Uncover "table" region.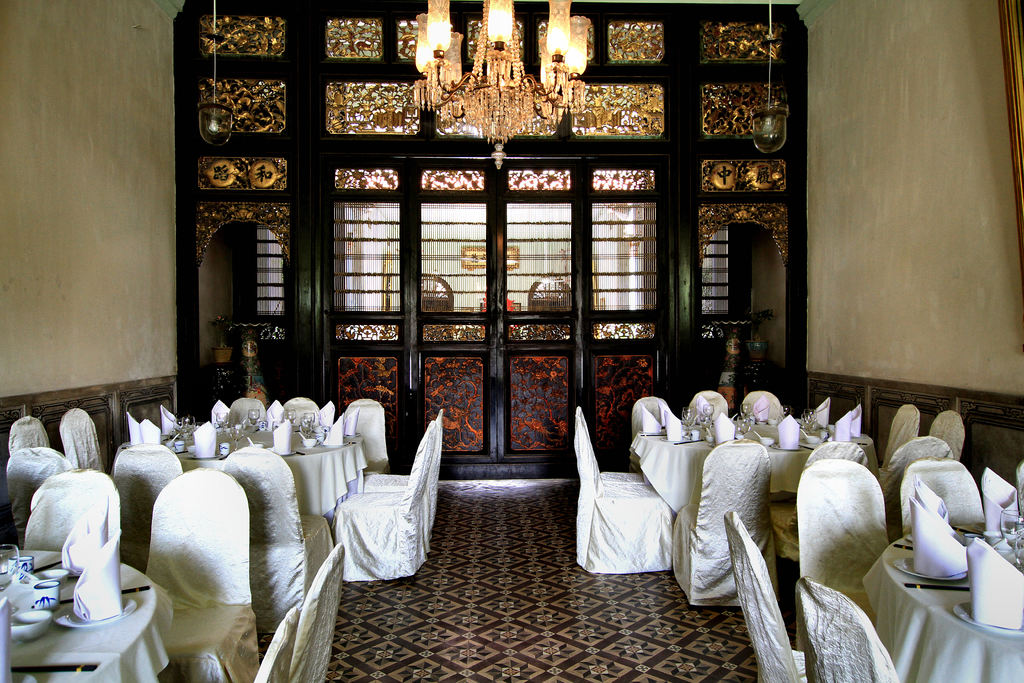
Uncovered: l=630, t=418, r=871, b=511.
